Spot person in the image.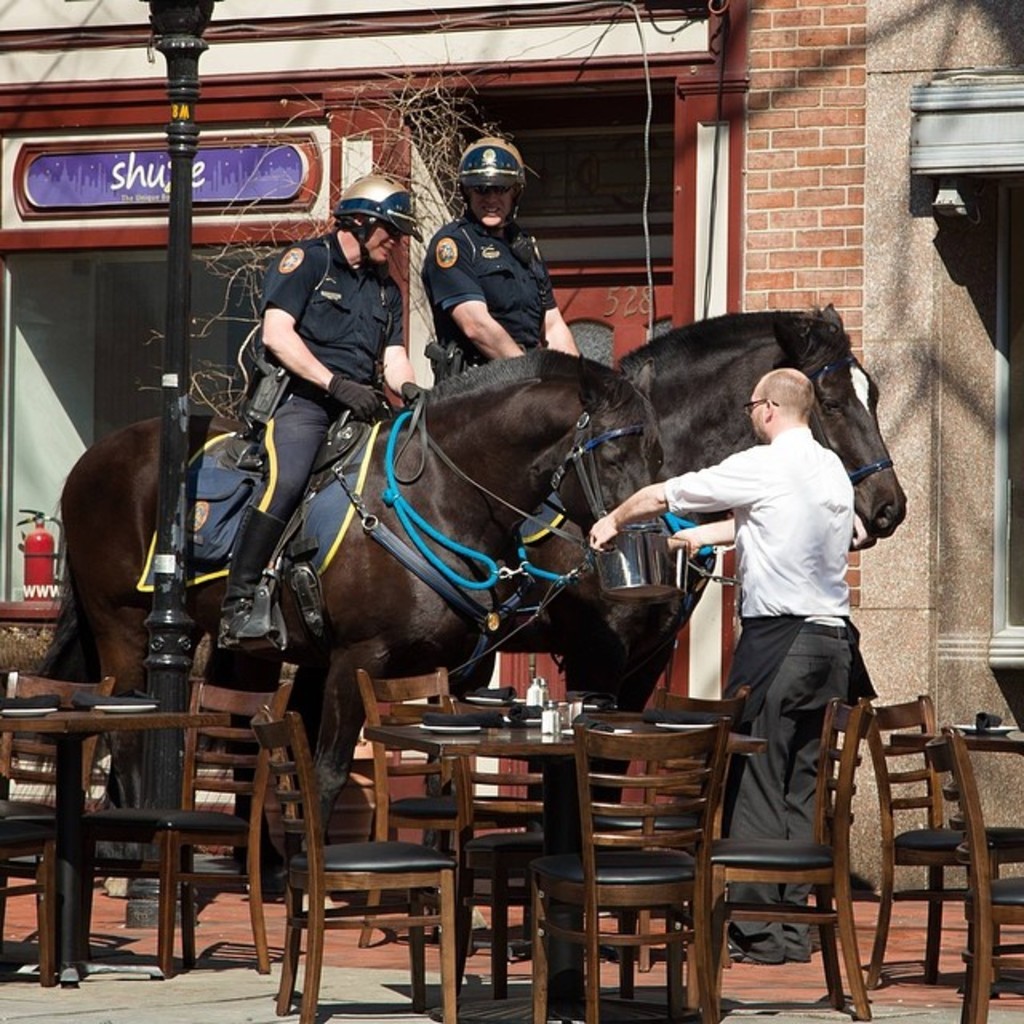
person found at 414 139 576 378.
